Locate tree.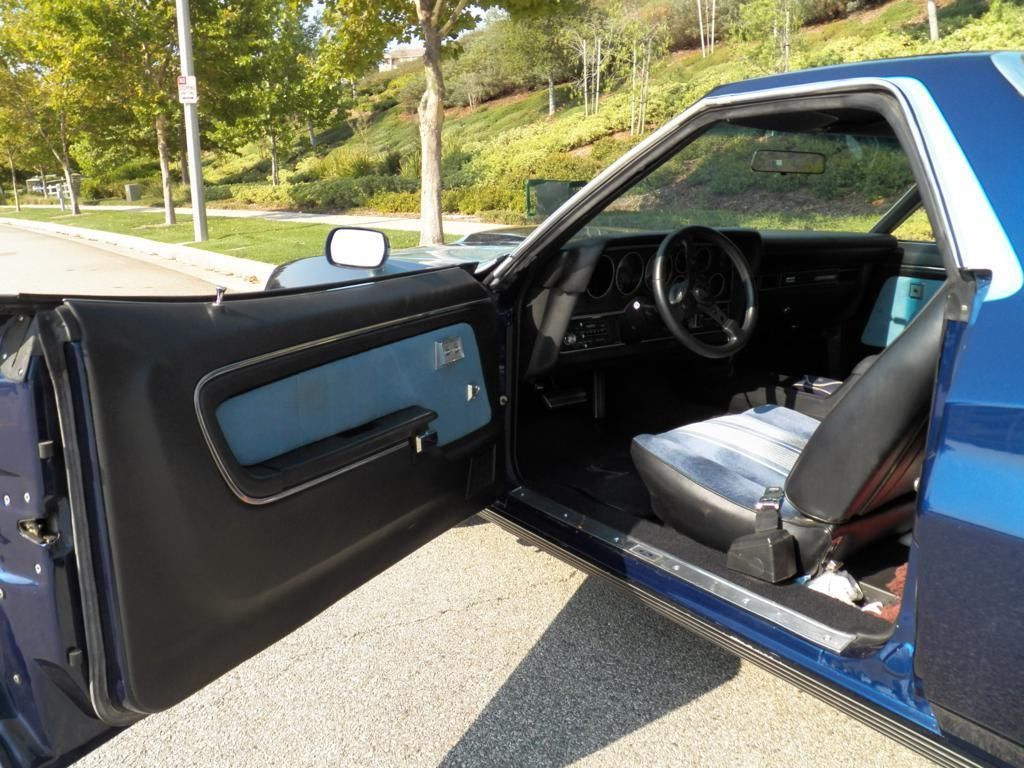
Bounding box: (left=213, top=0, right=333, bottom=182).
